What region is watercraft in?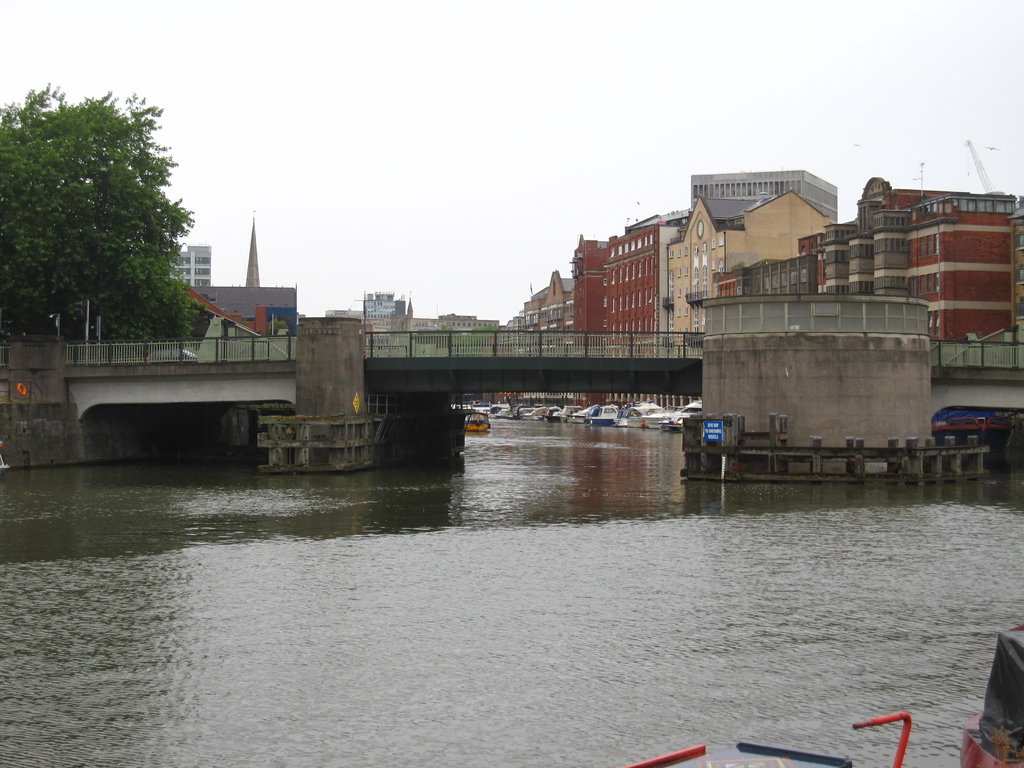
l=520, t=405, r=550, b=419.
